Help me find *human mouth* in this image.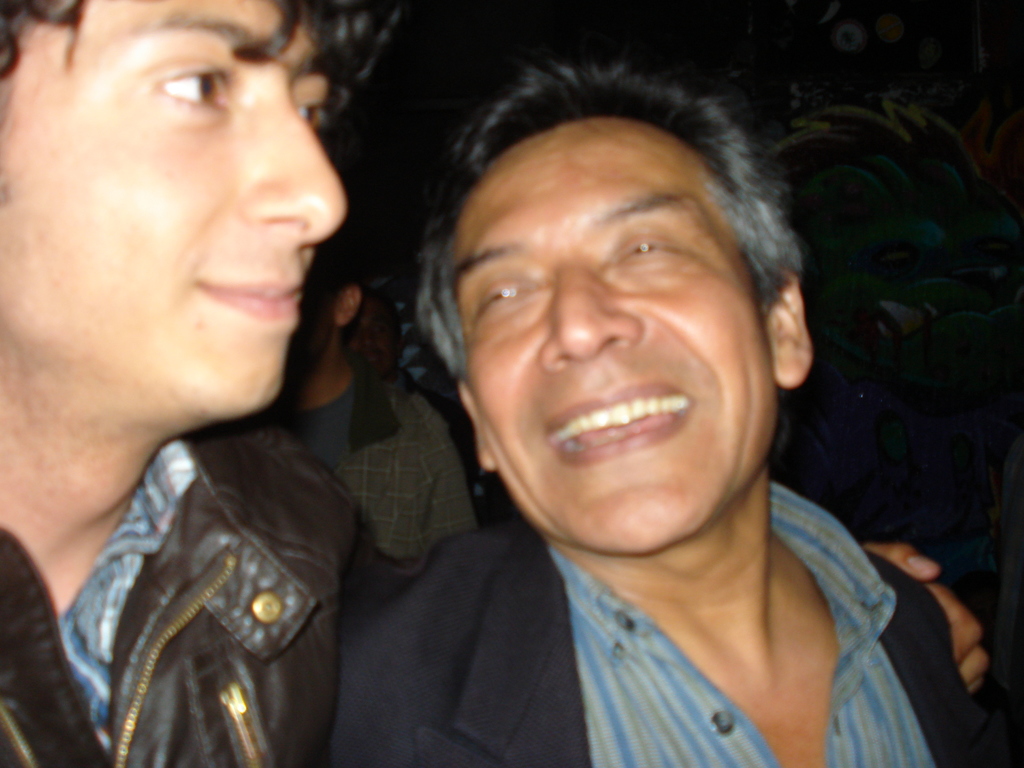
Found it: pyautogui.locateOnScreen(545, 383, 692, 467).
